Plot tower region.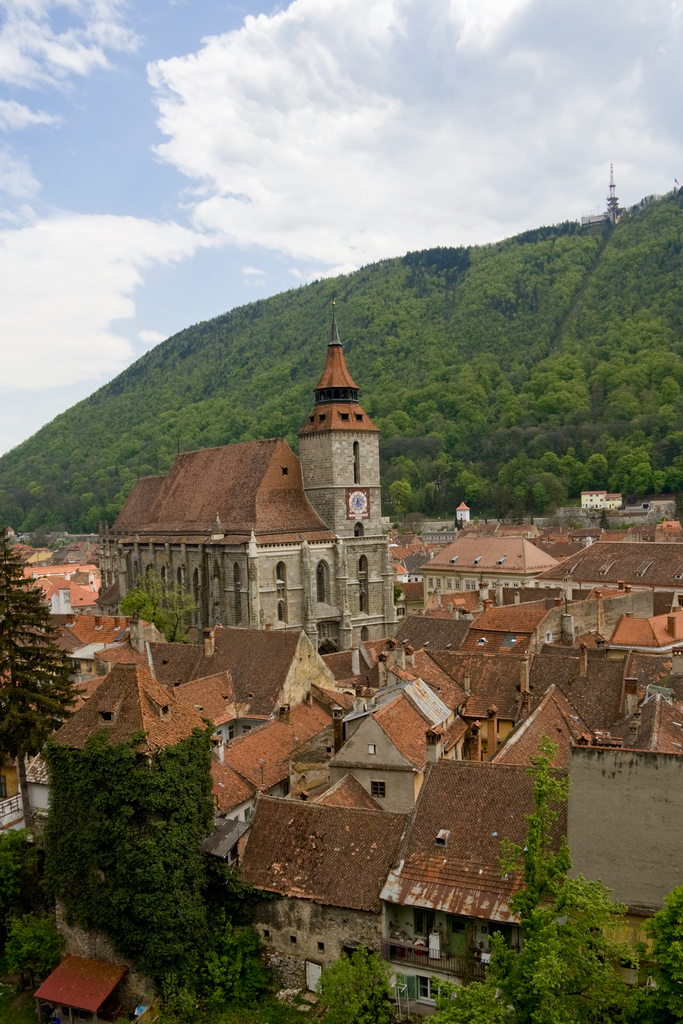
Plotted at l=108, t=298, r=400, b=655.
